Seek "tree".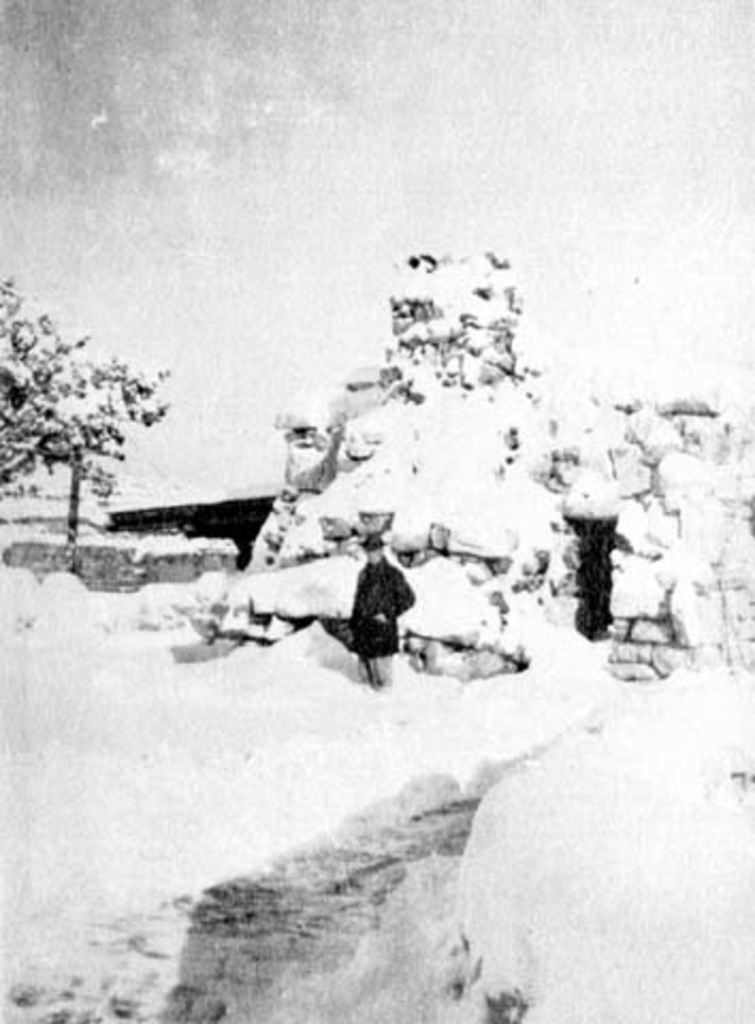
[0,277,164,580].
